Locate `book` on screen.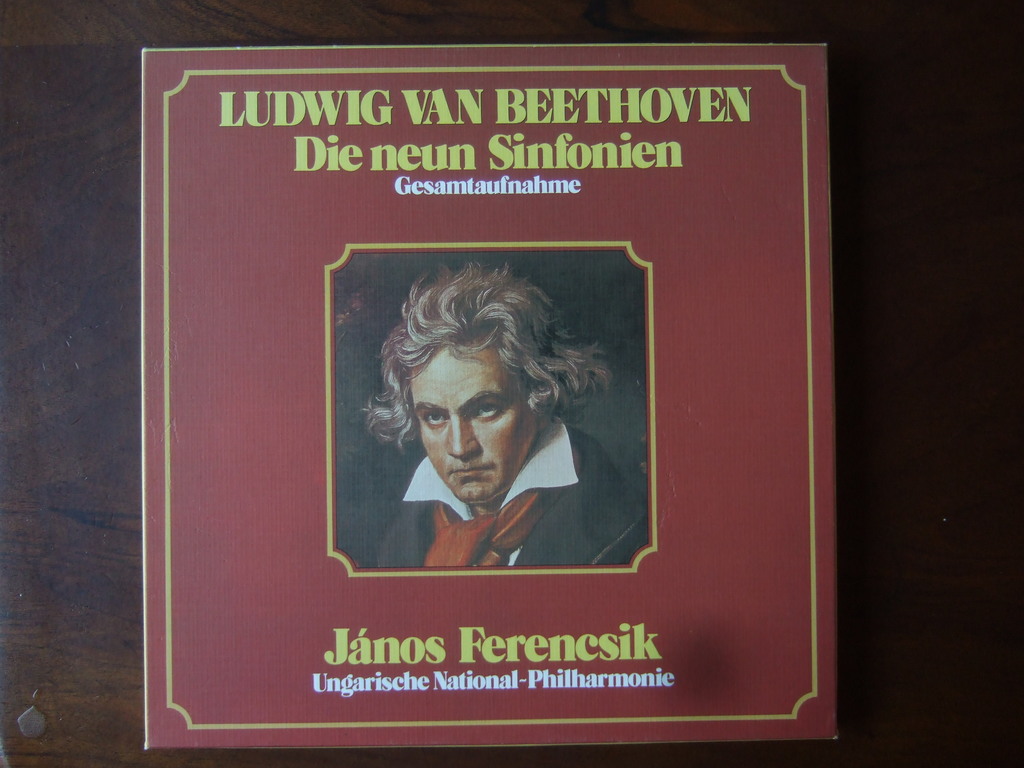
On screen at select_region(142, 44, 837, 751).
